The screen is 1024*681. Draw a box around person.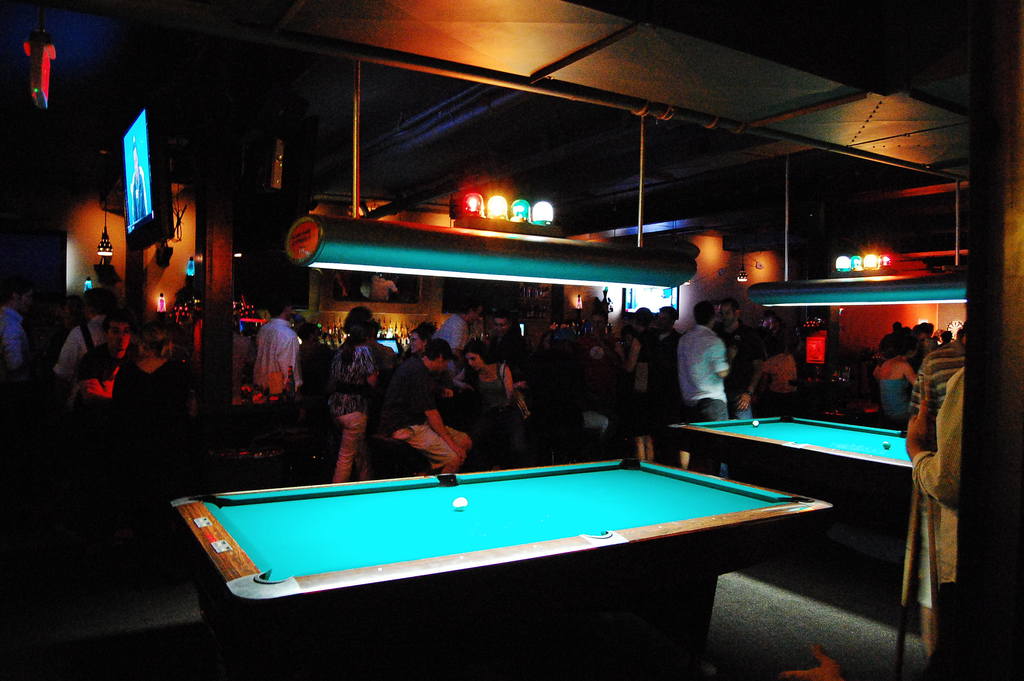
locate(923, 318, 970, 429).
